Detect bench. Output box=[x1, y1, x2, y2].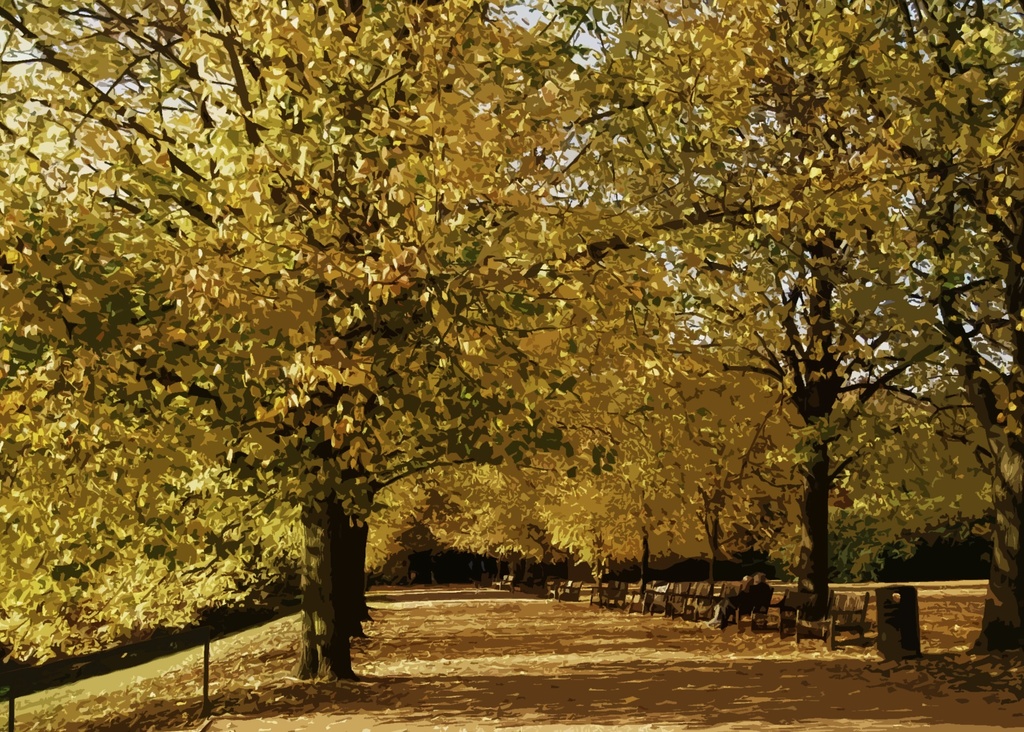
box=[540, 580, 559, 602].
